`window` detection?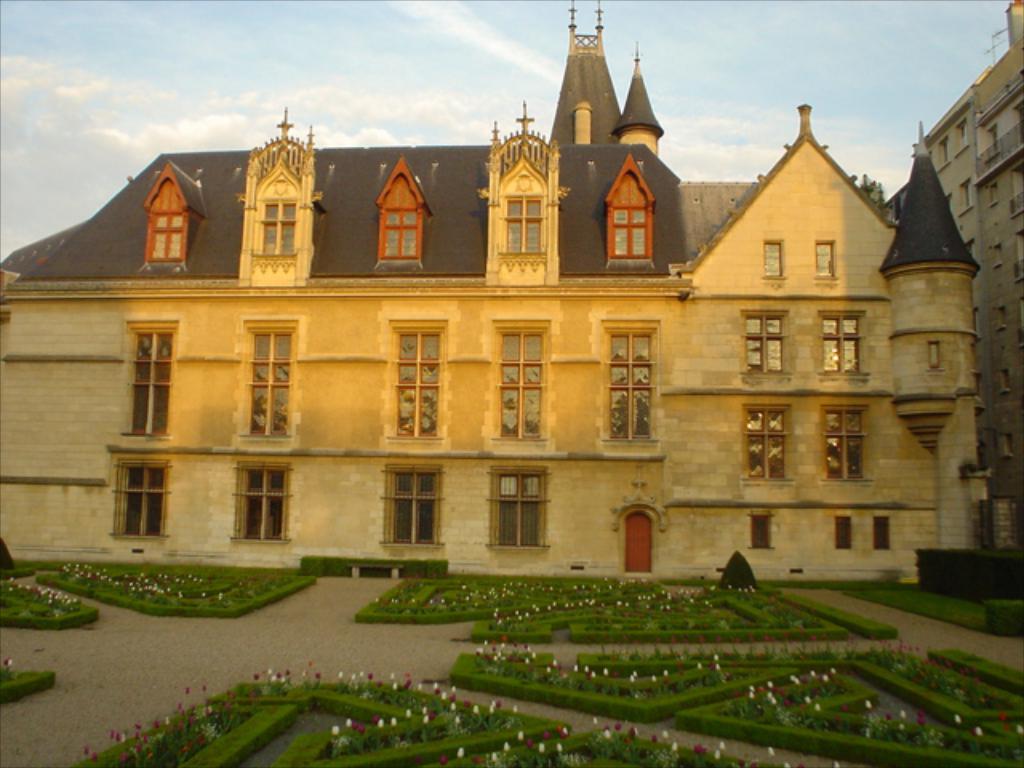
374 467 442 541
